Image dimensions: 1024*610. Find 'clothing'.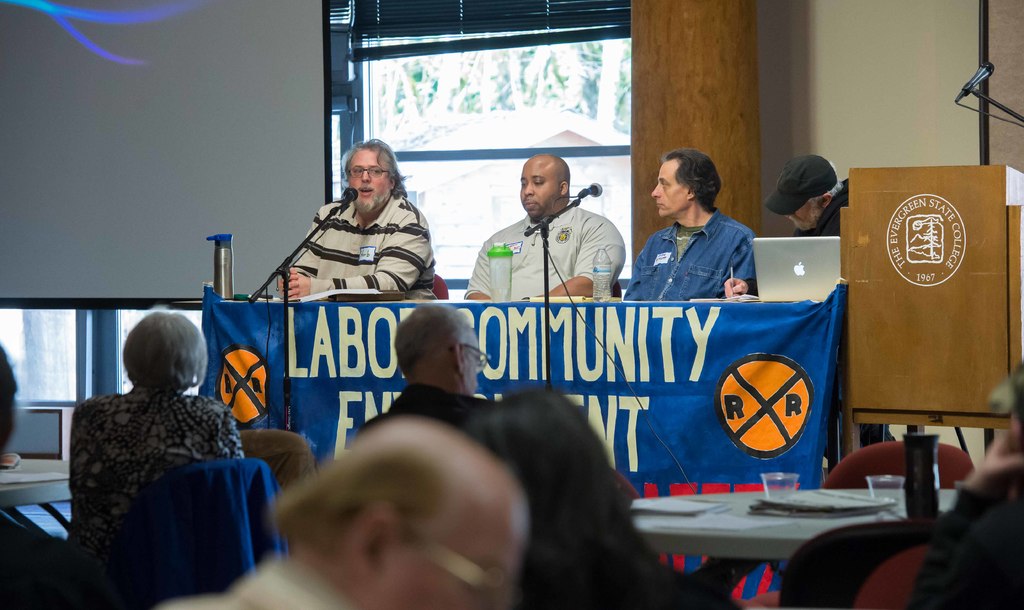
x1=362 y1=384 x2=499 y2=444.
